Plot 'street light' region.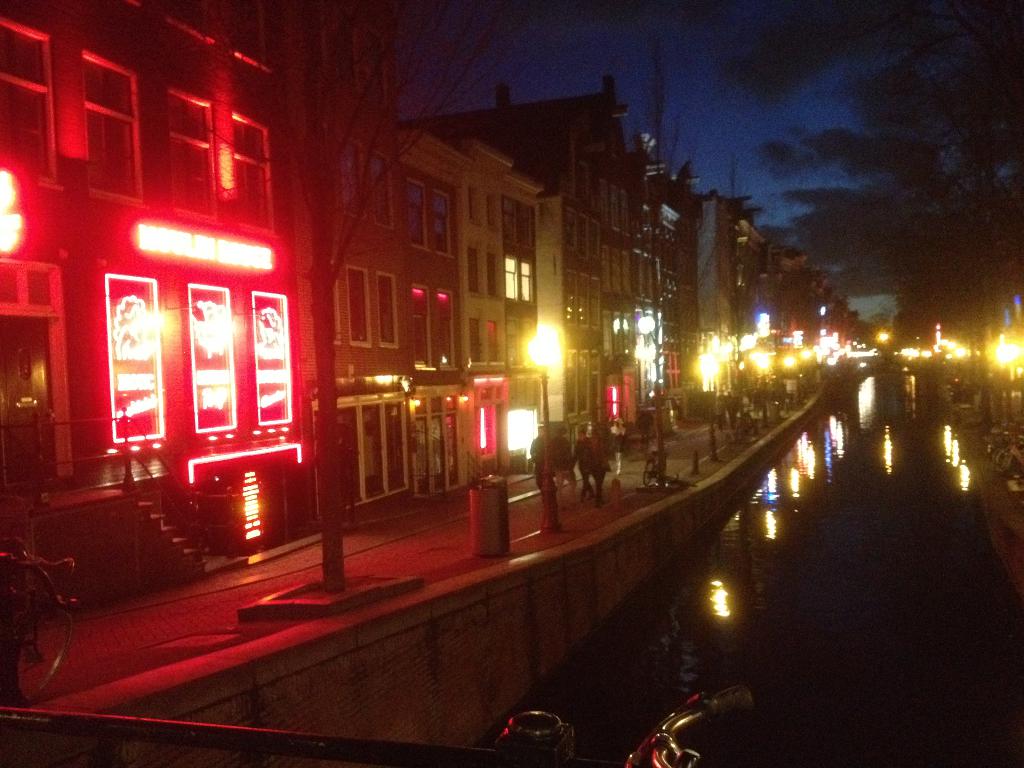
Plotted at pyautogui.locateOnScreen(514, 321, 572, 527).
